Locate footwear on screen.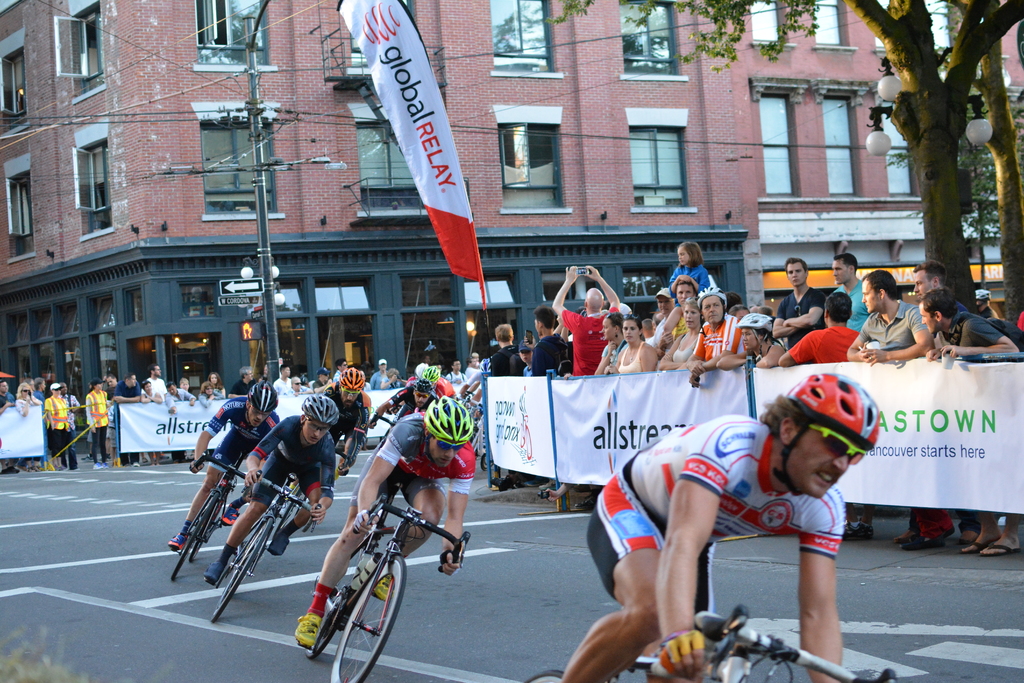
On screen at {"x1": 164, "y1": 529, "x2": 194, "y2": 552}.
